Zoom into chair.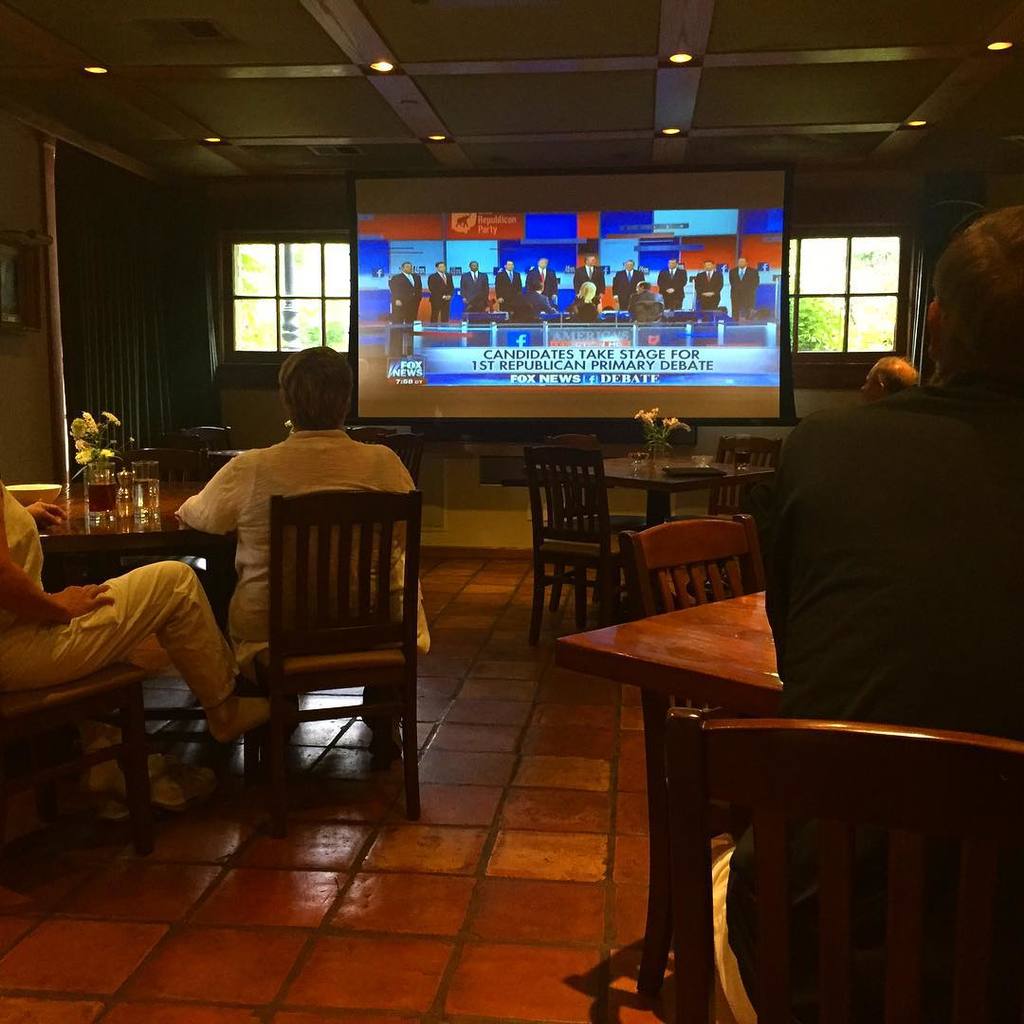
Zoom target: 668:703:1023:1023.
